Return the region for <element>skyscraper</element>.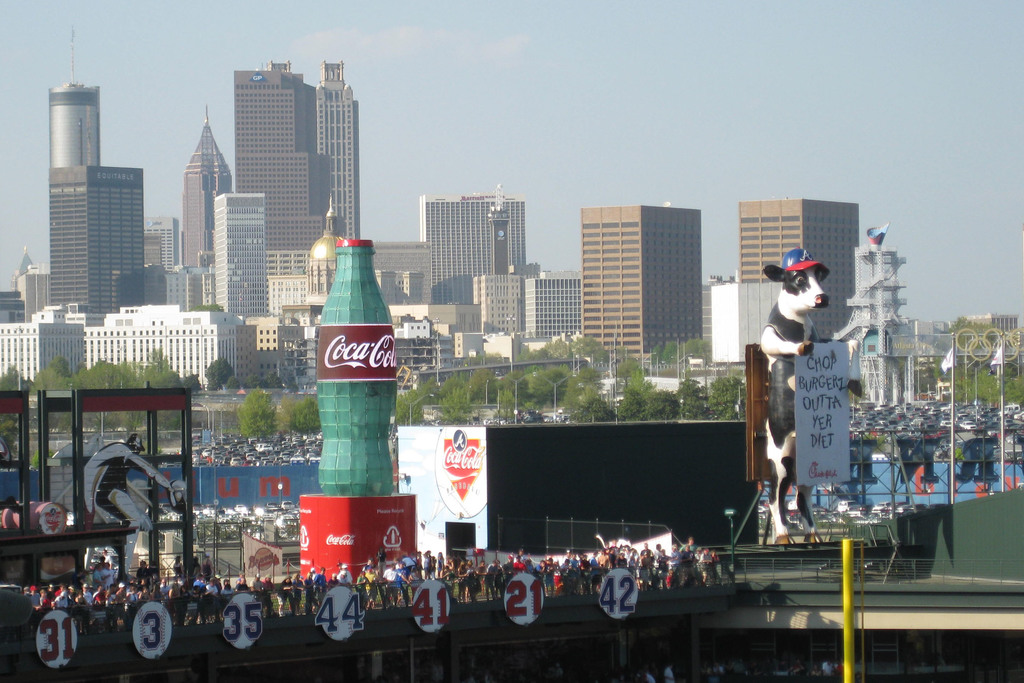
x1=45 y1=163 x2=147 y2=320.
